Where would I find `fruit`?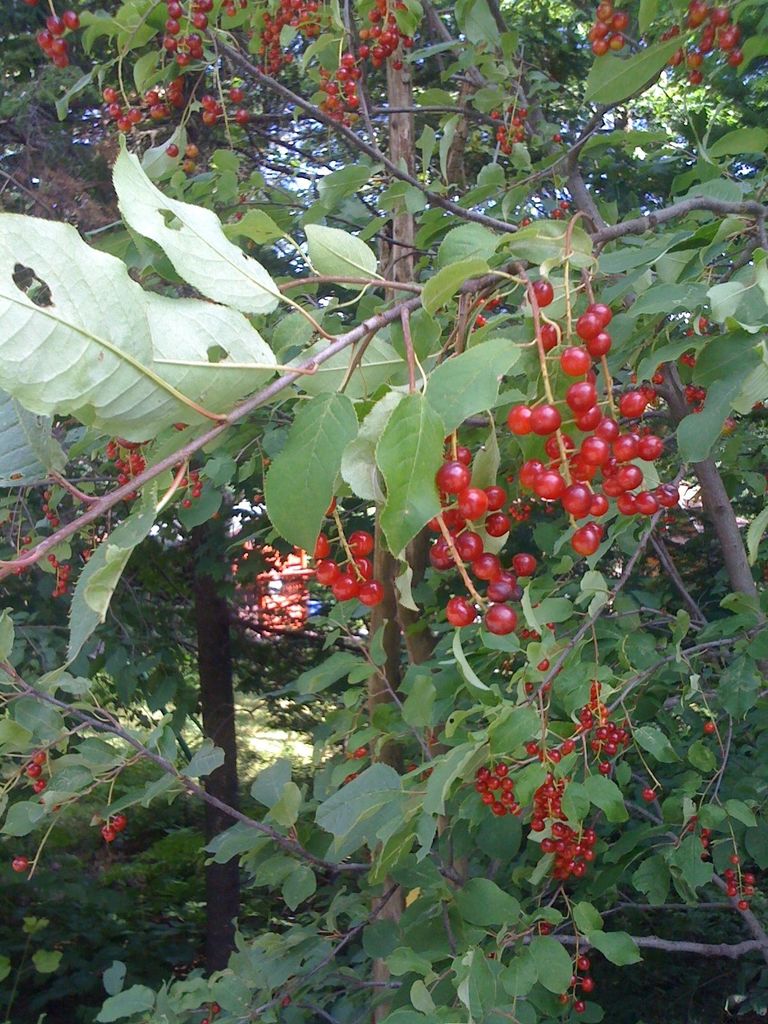
At left=477, top=316, right=487, bottom=326.
